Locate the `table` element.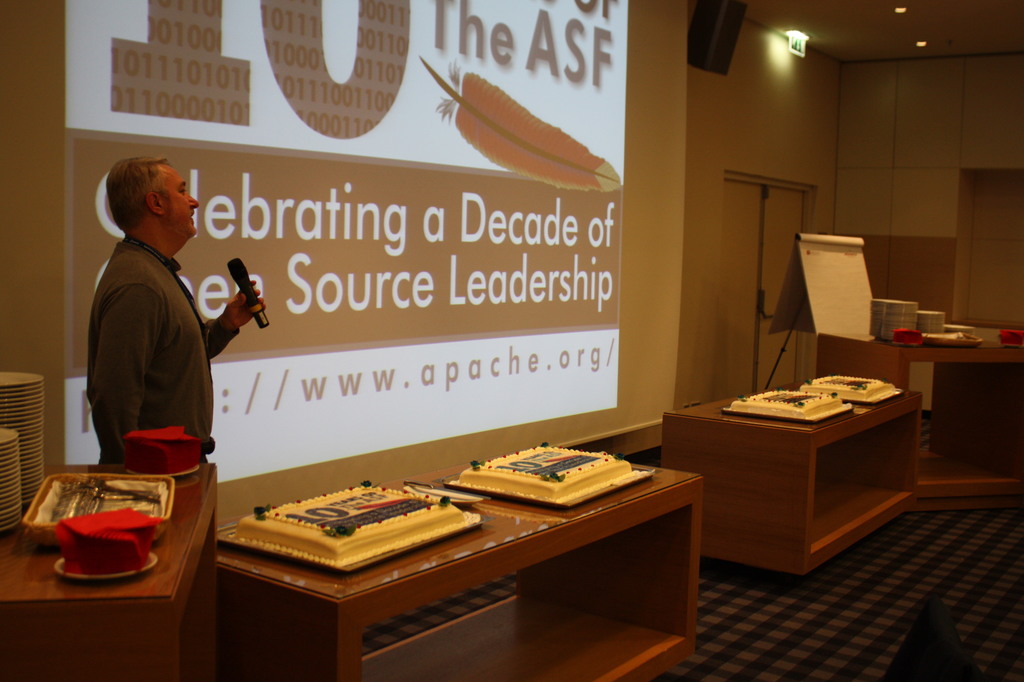
Element bbox: (x1=816, y1=325, x2=1023, y2=498).
